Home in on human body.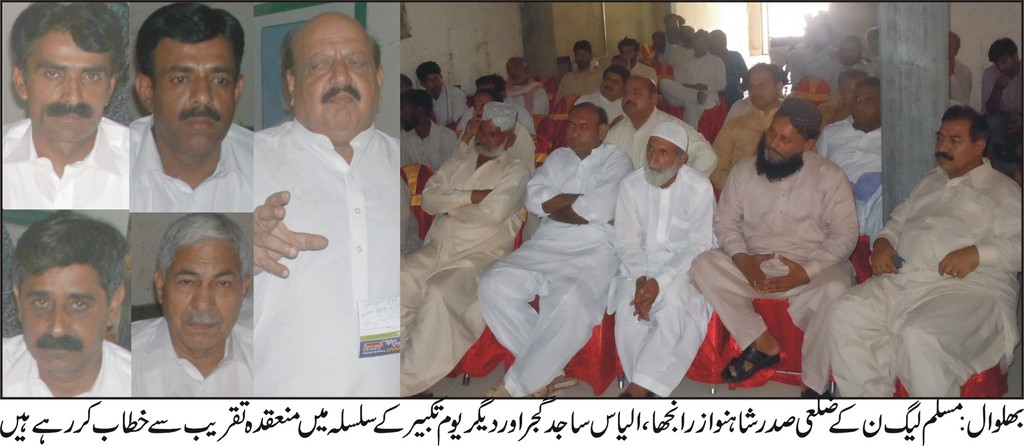
Homed in at [x1=403, y1=138, x2=531, y2=402].
